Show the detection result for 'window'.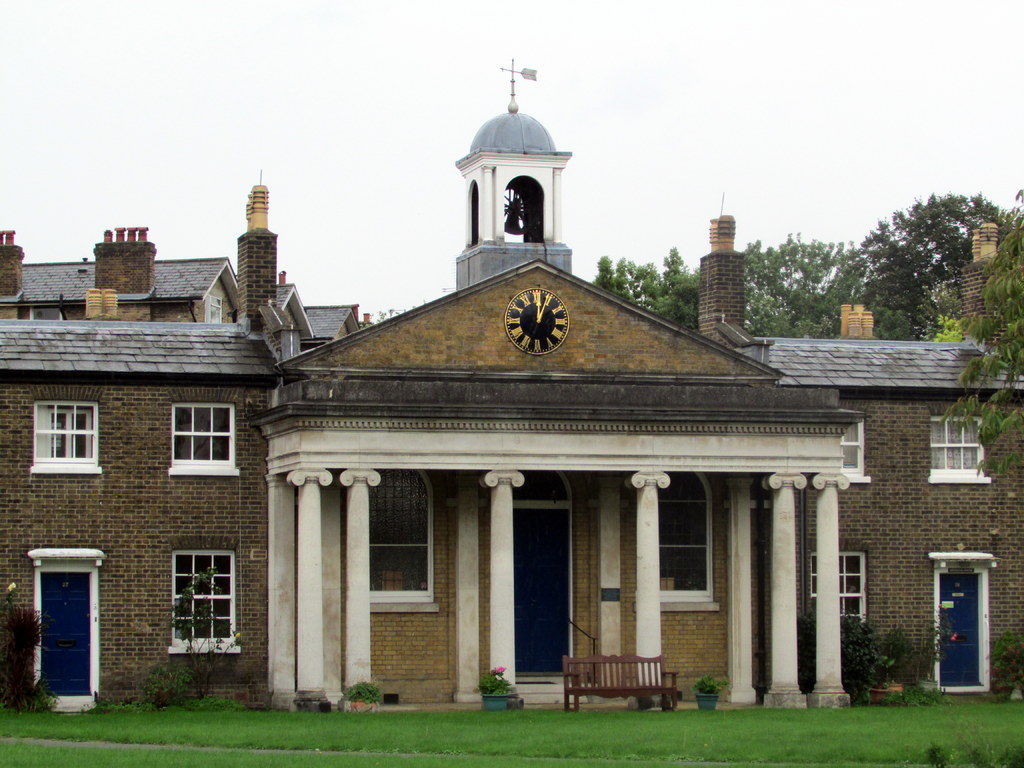
box(842, 414, 874, 484).
